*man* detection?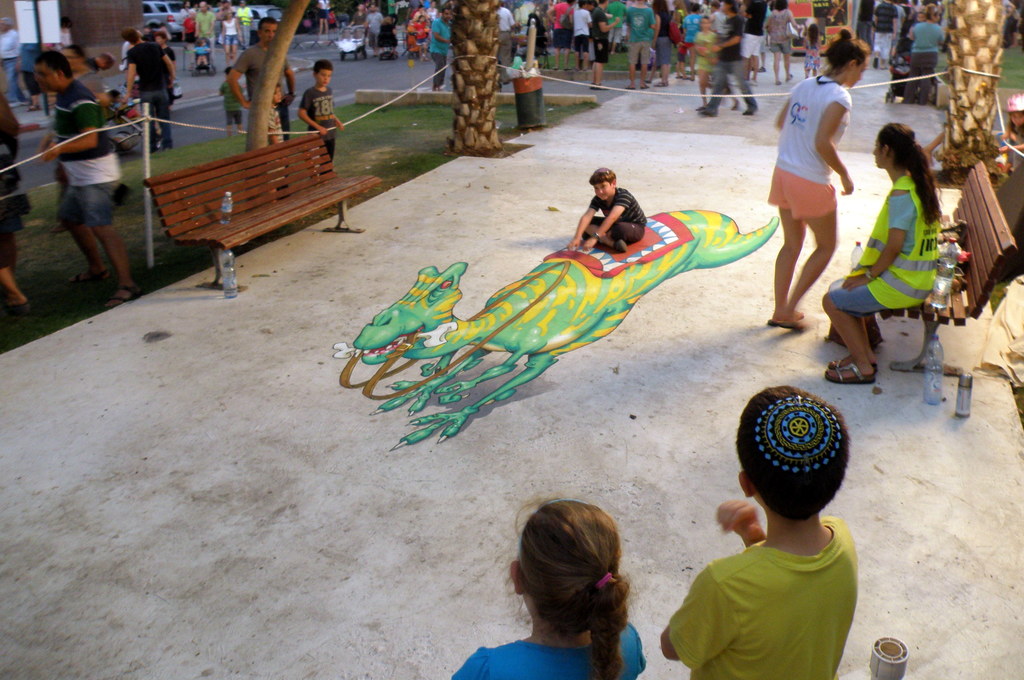
x1=592, y1=0, x2=616, y2=92
